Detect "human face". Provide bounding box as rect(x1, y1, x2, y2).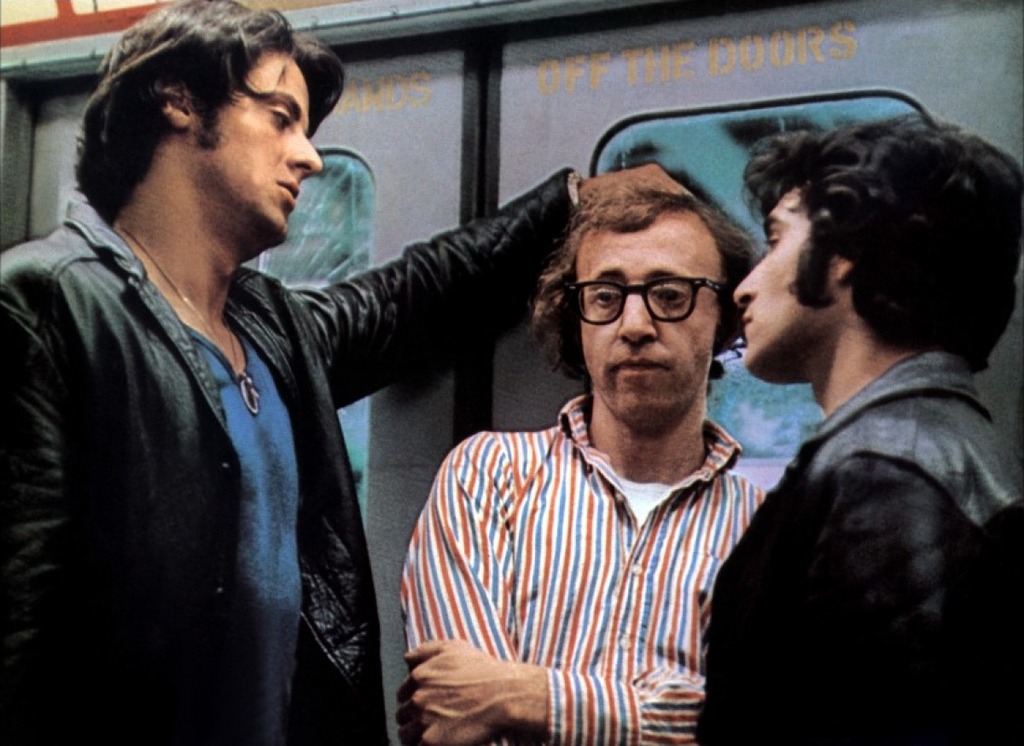
rect(191, 46, 320, 235).
